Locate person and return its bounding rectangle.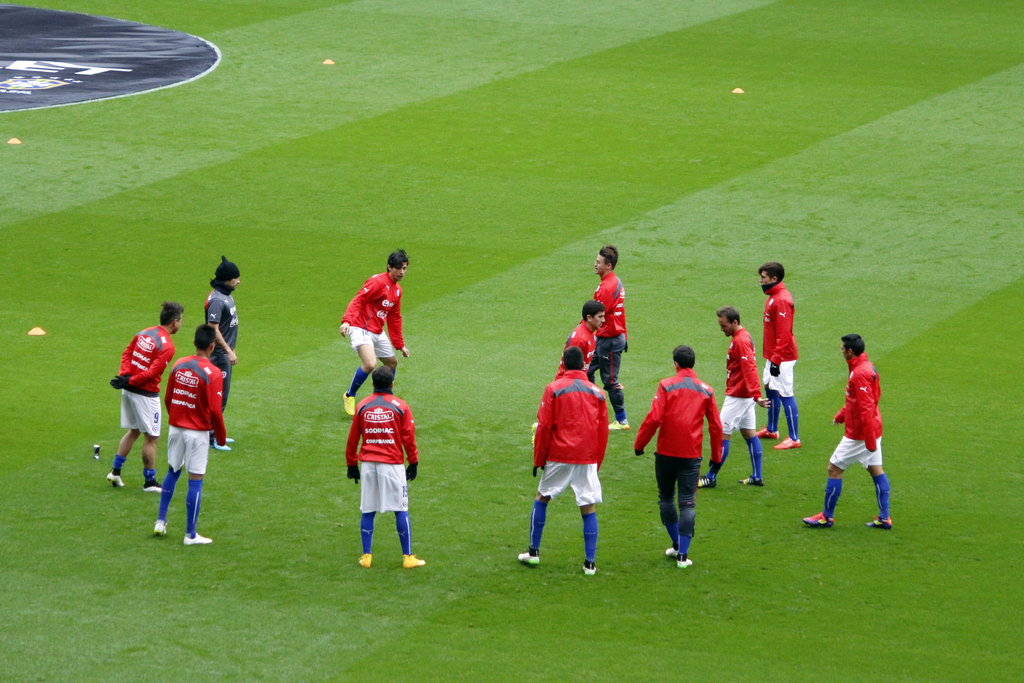
pyautogui.locateOnScreen(801, 333, 892, 531).
